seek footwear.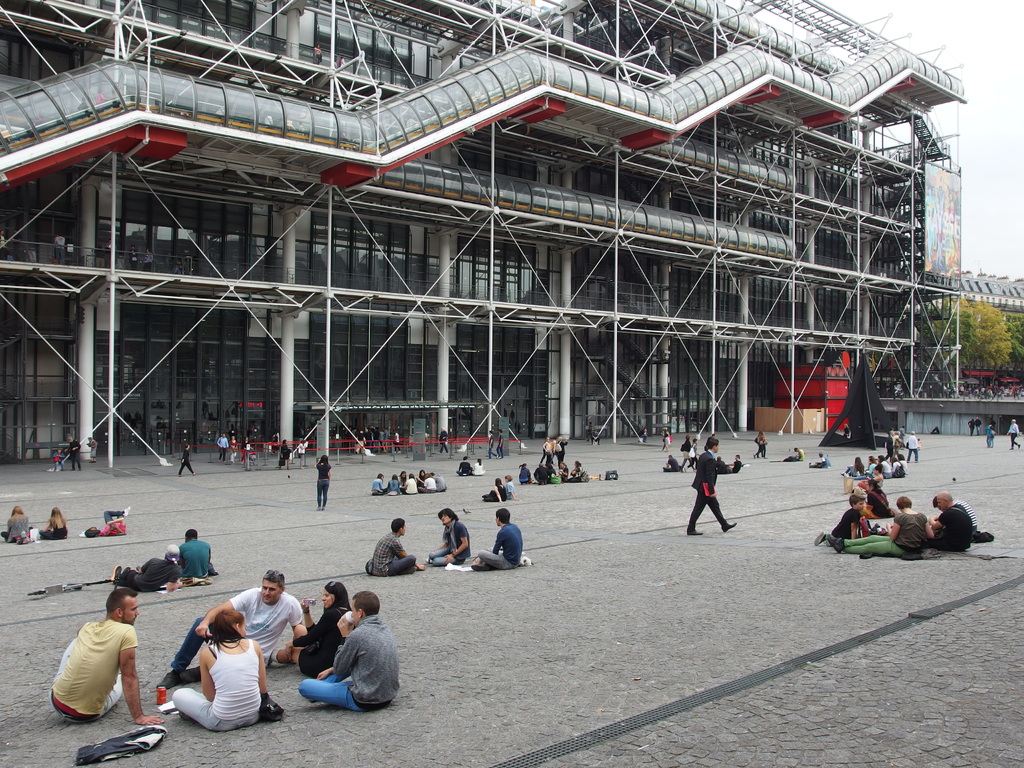
locate(156, 672, 181, 690).
